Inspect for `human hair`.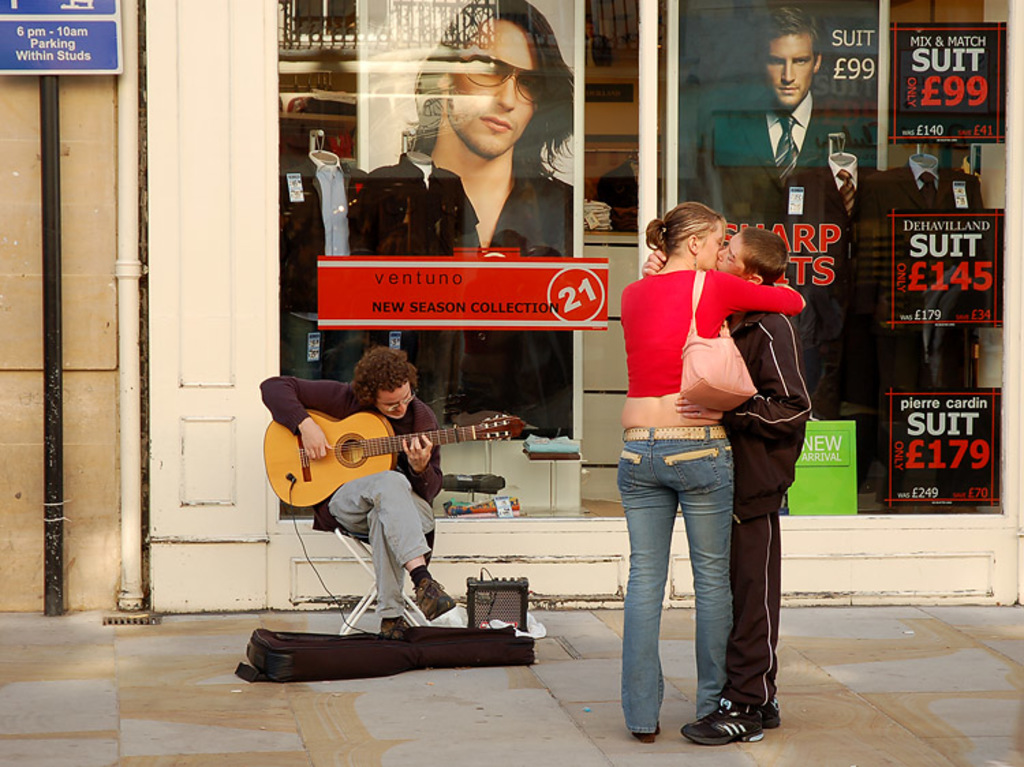
Inspection: left=739, top=231, right=792, bottom=285.
